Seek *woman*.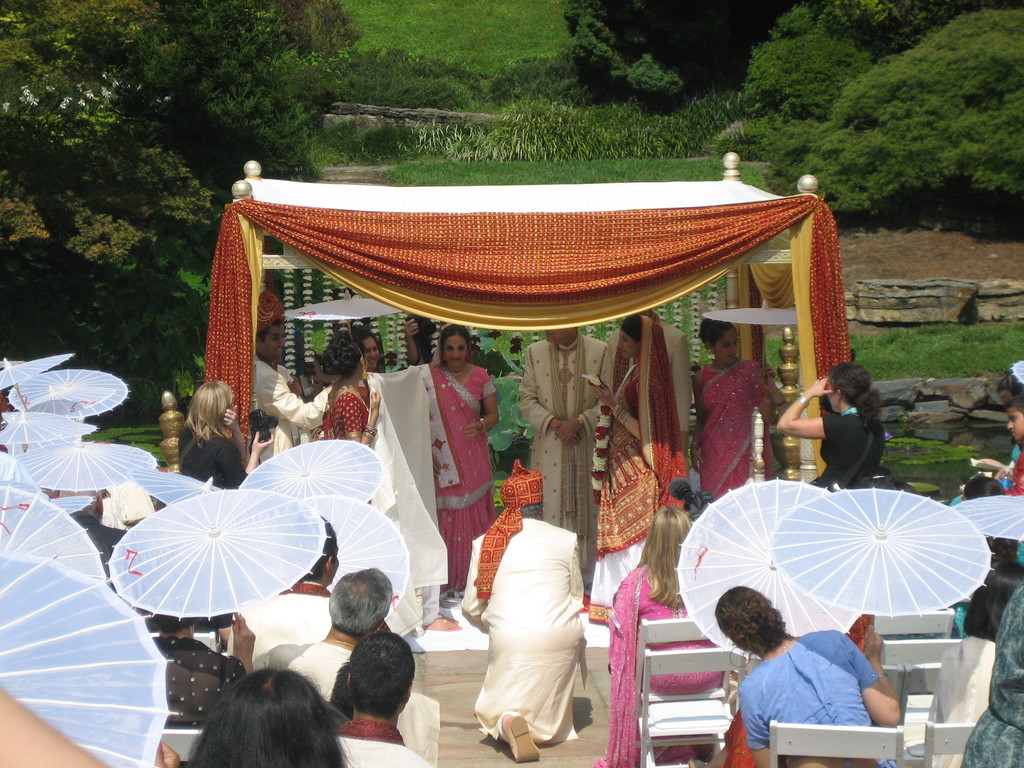
588,322,687,625.
